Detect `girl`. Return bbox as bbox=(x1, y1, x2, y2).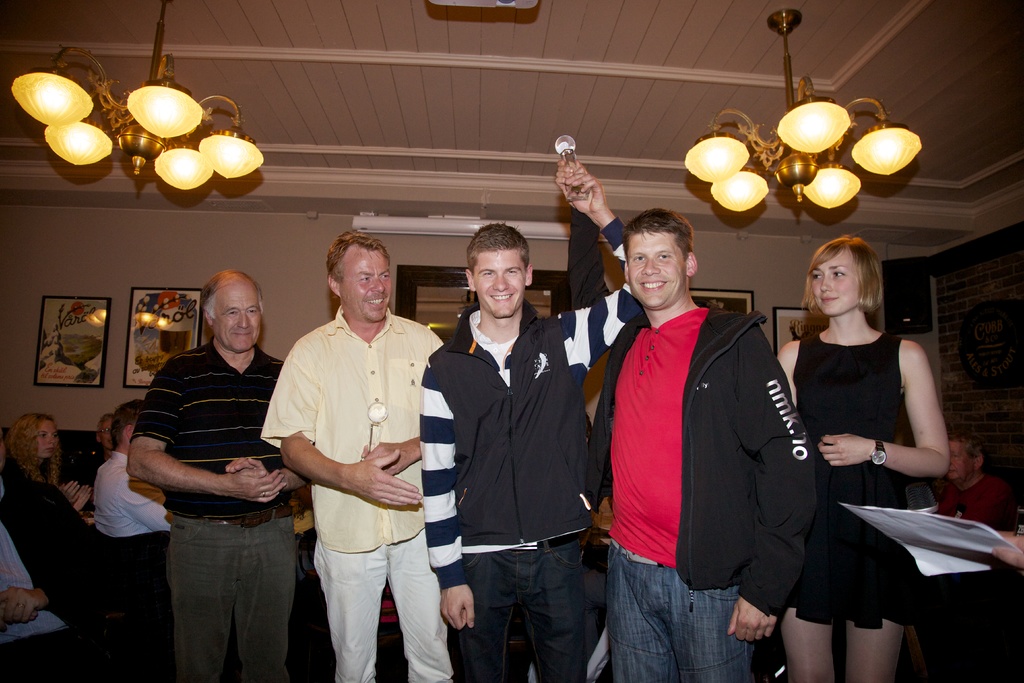
bbox=(4, 413, 93, 514).
